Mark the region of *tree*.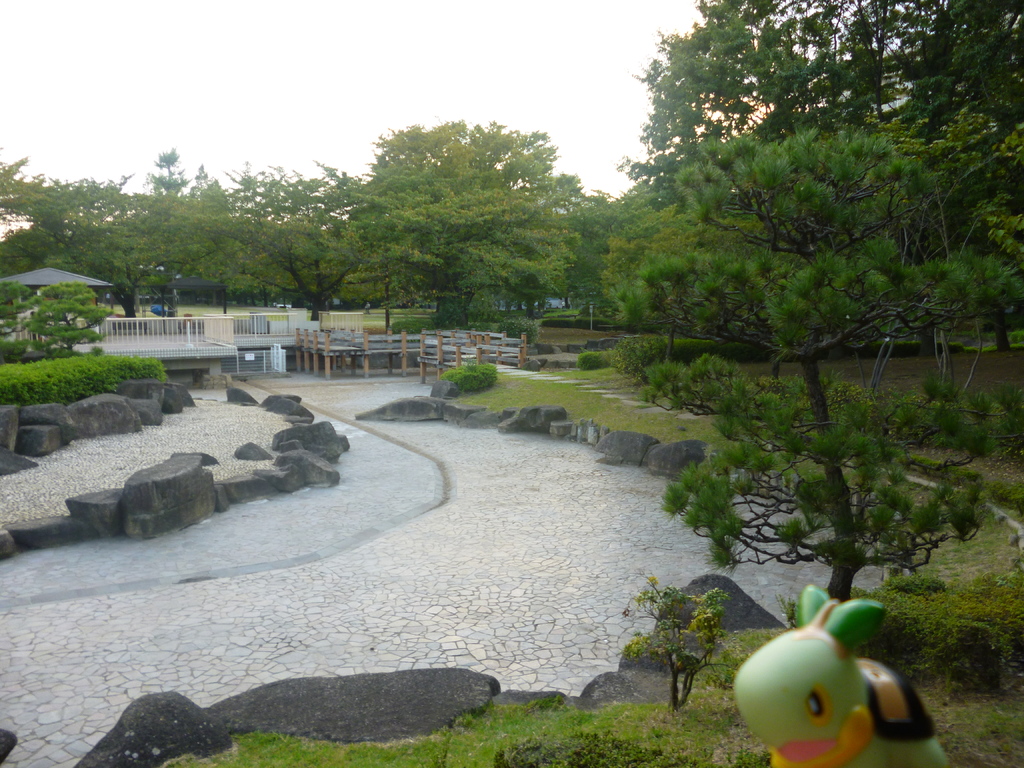
Region: rect(348, 137, 585, 344).
